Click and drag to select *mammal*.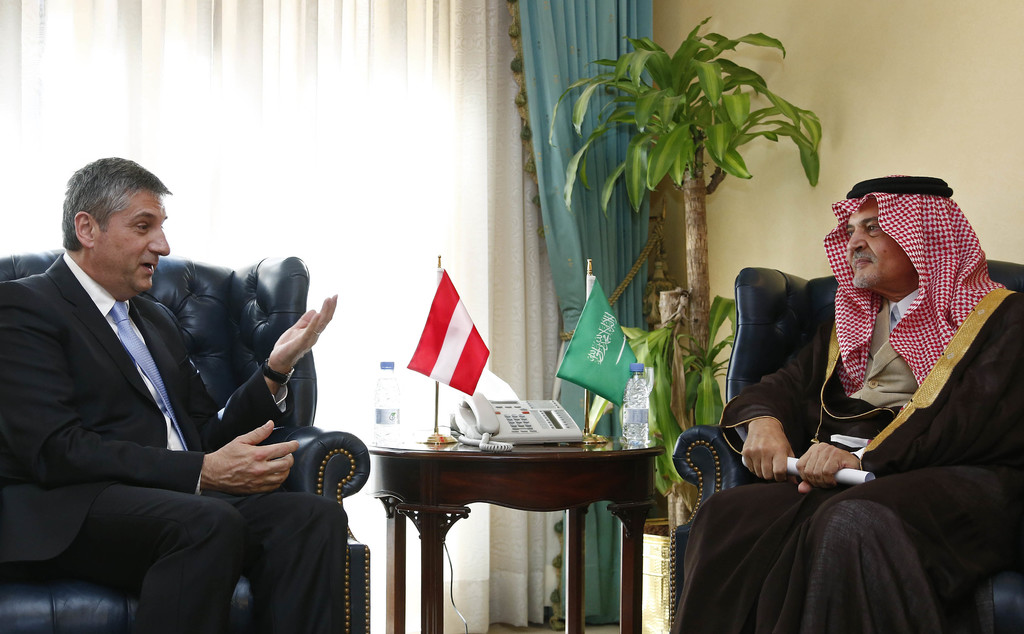
Selection: [left=711, top=192, right=1019, bottom=596].
